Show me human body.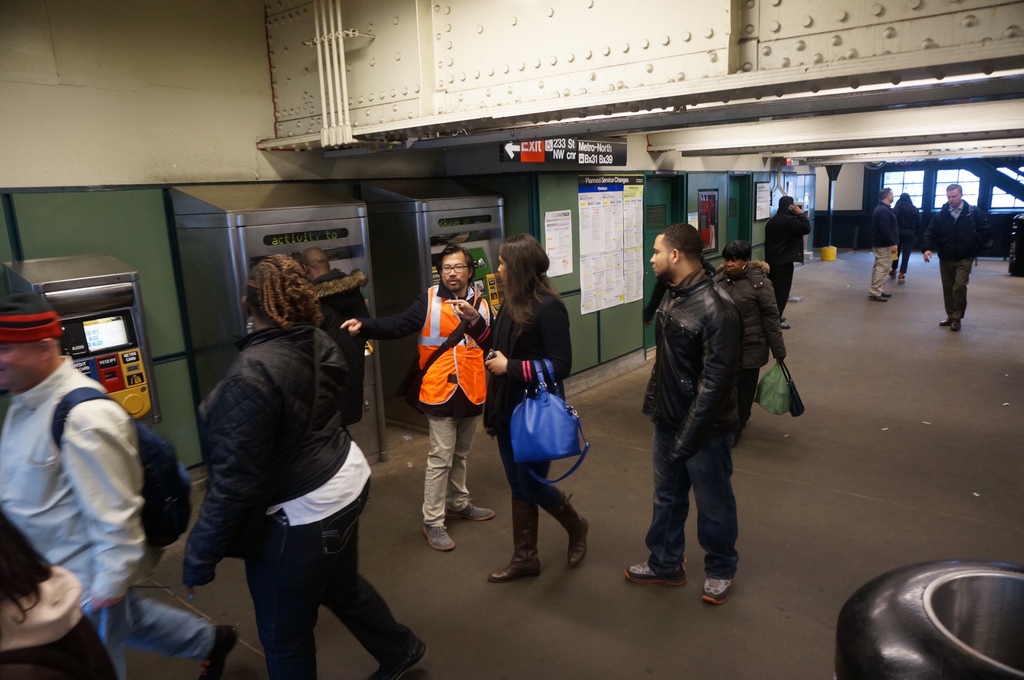
human body is here: (623,271,747,606).
